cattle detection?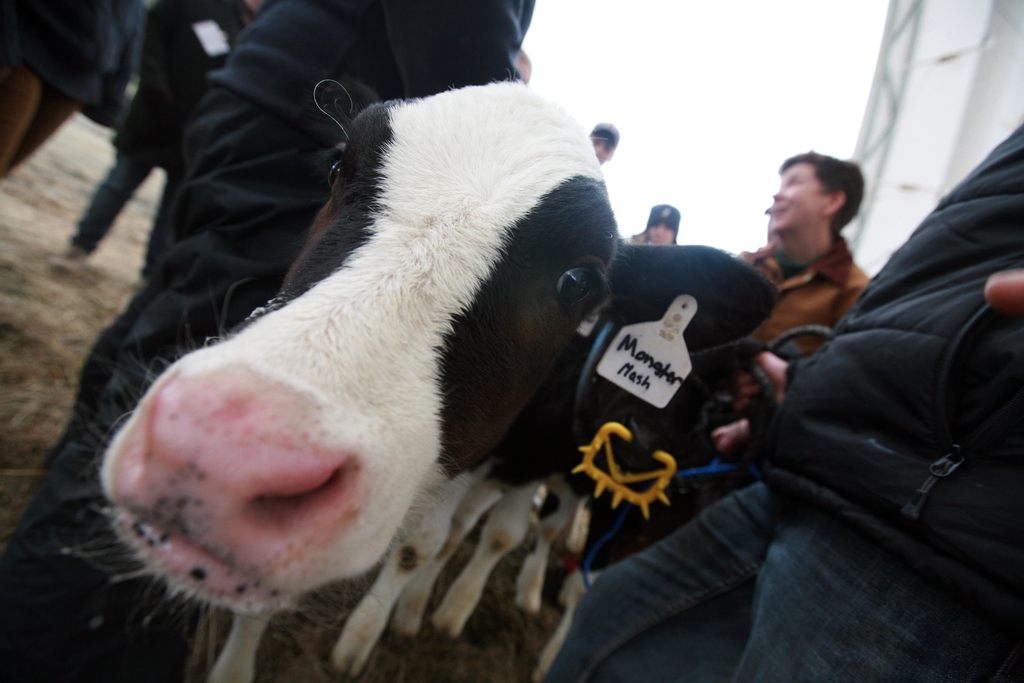
Rect(118, 96, 782, 682)
